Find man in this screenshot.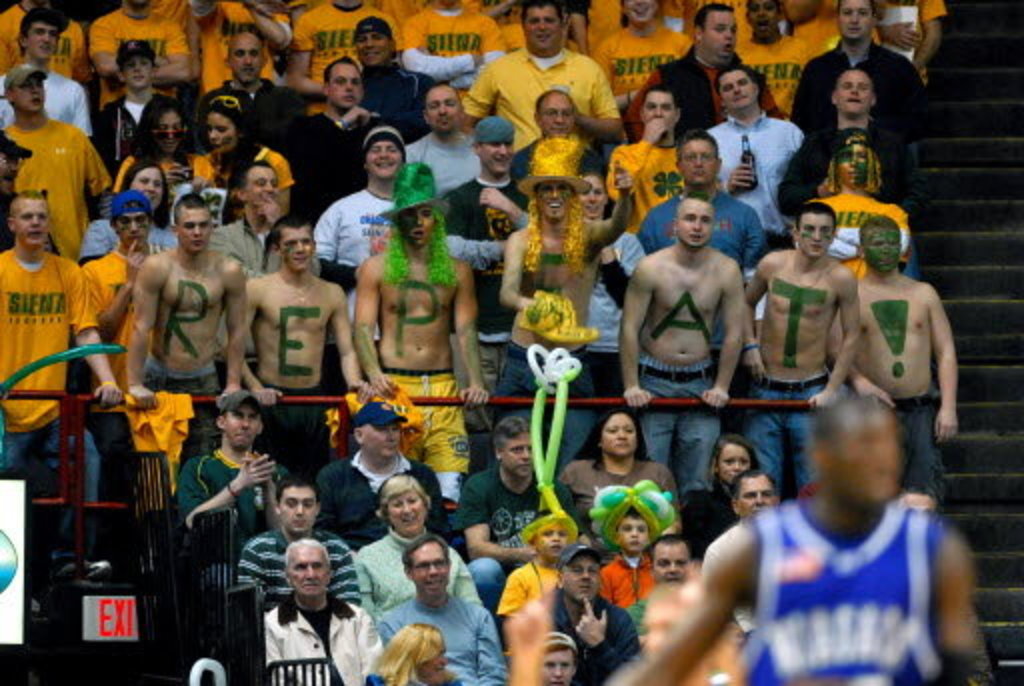
The bounding box for man is 496 136 636 476.
